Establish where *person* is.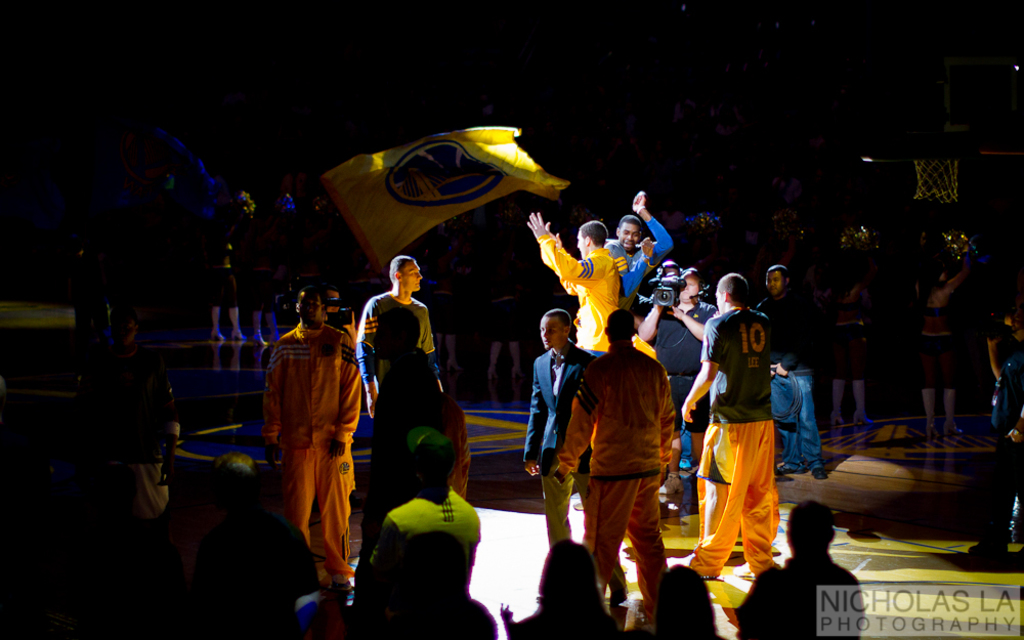
Established at 259:286:365:589.
